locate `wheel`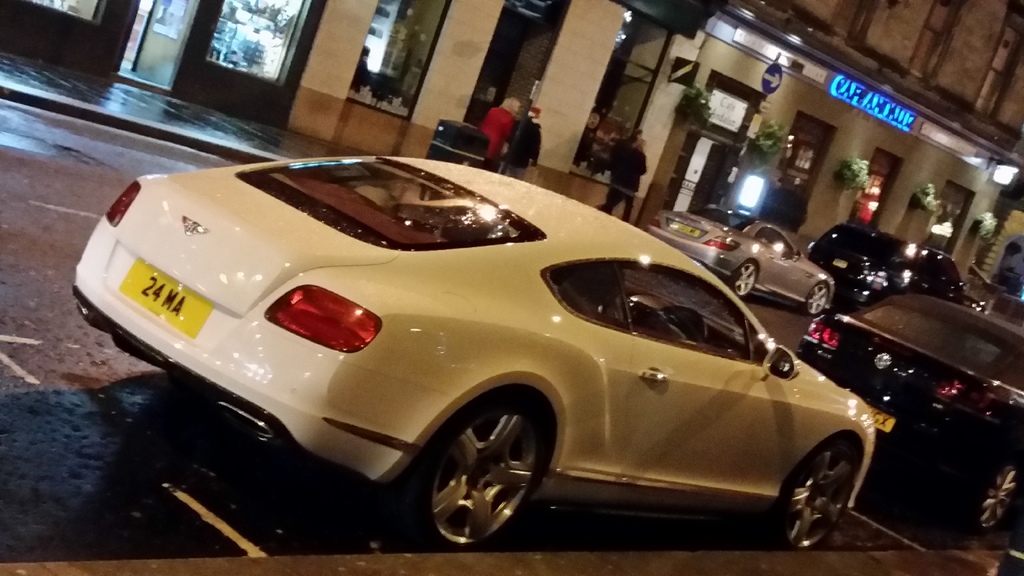
<box>417,392,547,547</box>
